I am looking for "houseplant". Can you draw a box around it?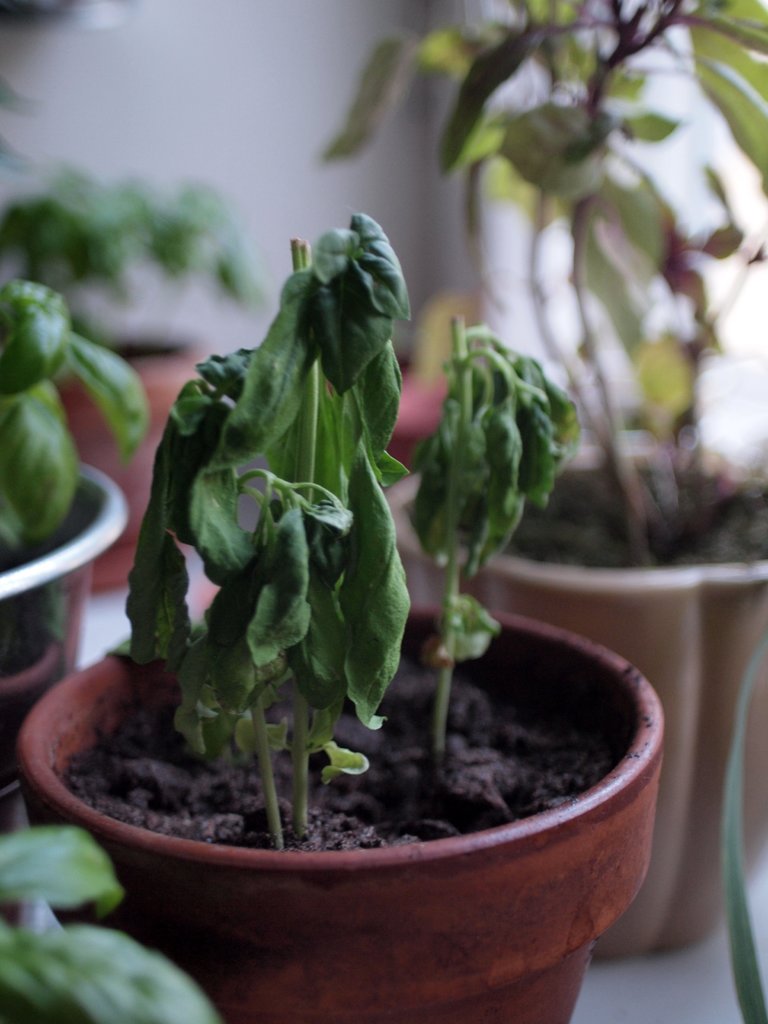
Sure, the bounding box is [310,0,767,959].
